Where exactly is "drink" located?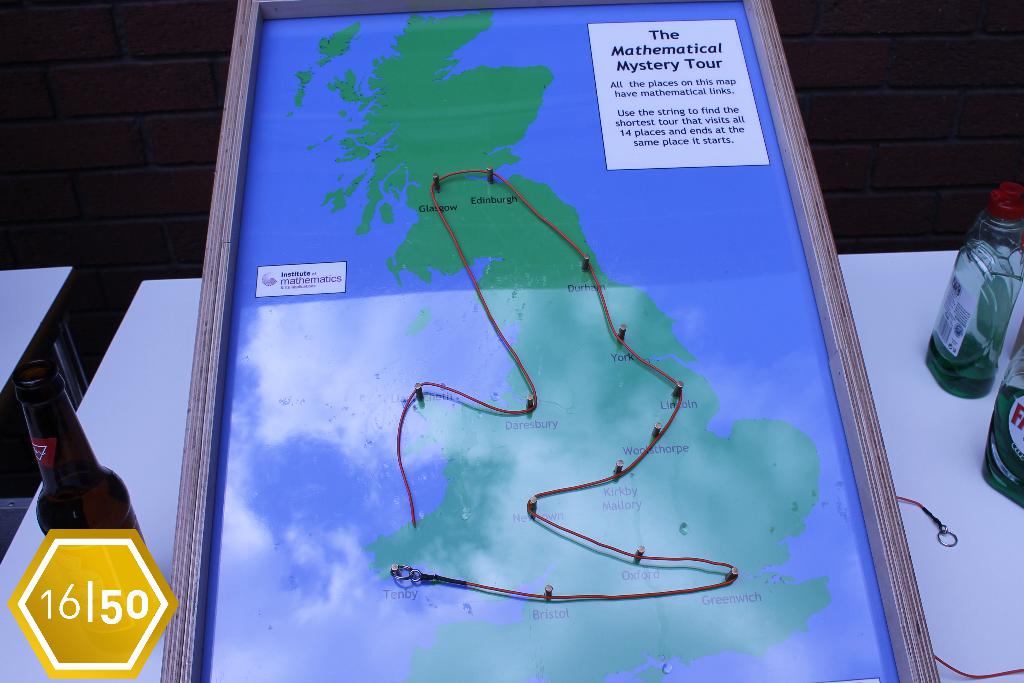
Its bounding box is left=17, top=319, right=141, bottom=682.
